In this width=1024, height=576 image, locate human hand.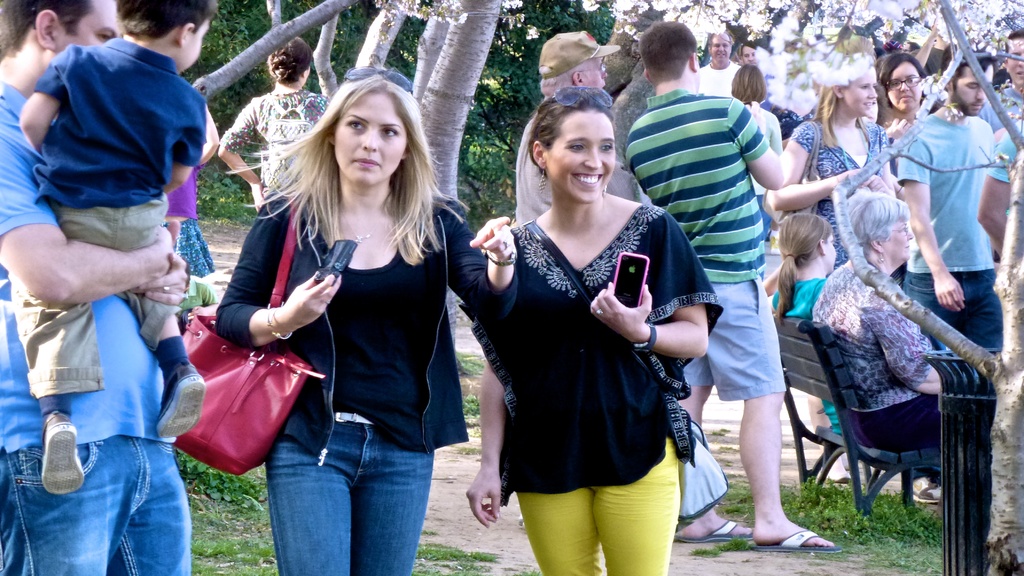
Bounding box: {"x1": 467, "y1": 214, "x2": 518, "y2": 264}.
